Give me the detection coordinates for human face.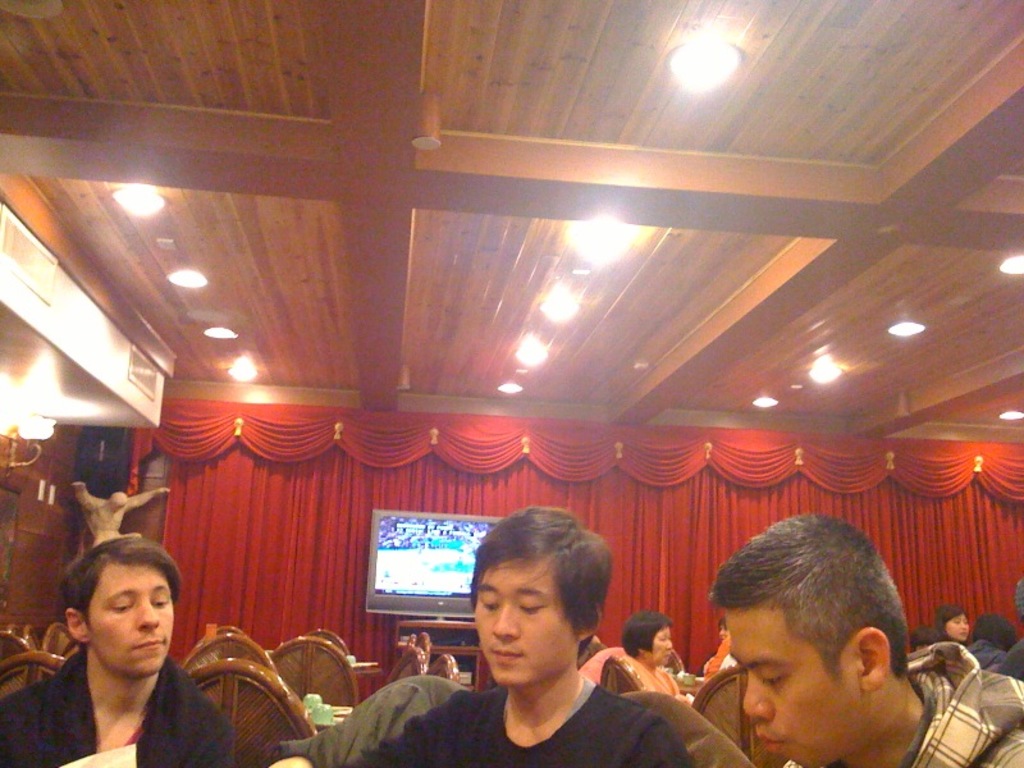
bbox=(946, 612, 968, 643).
